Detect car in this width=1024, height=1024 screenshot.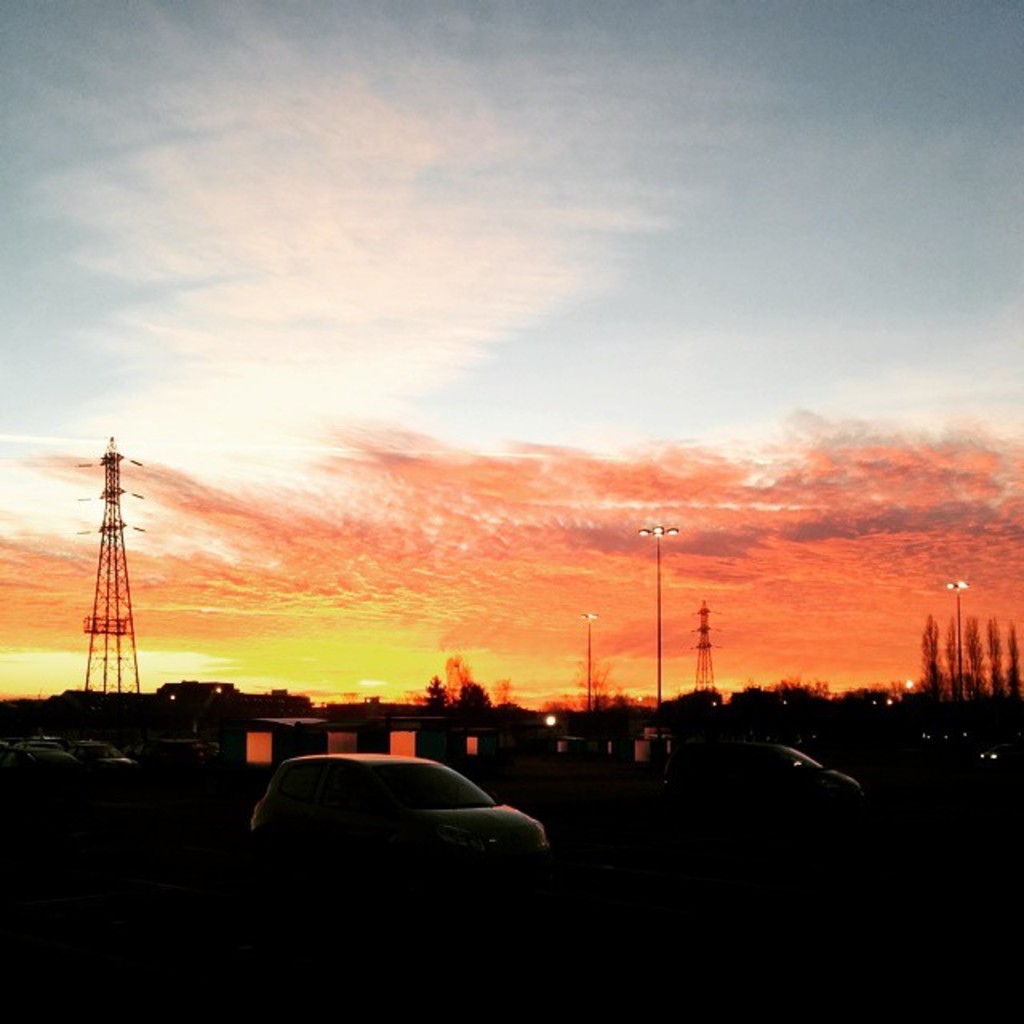
Detection: (x1=29, y1=728, x2=138, y2=776).
